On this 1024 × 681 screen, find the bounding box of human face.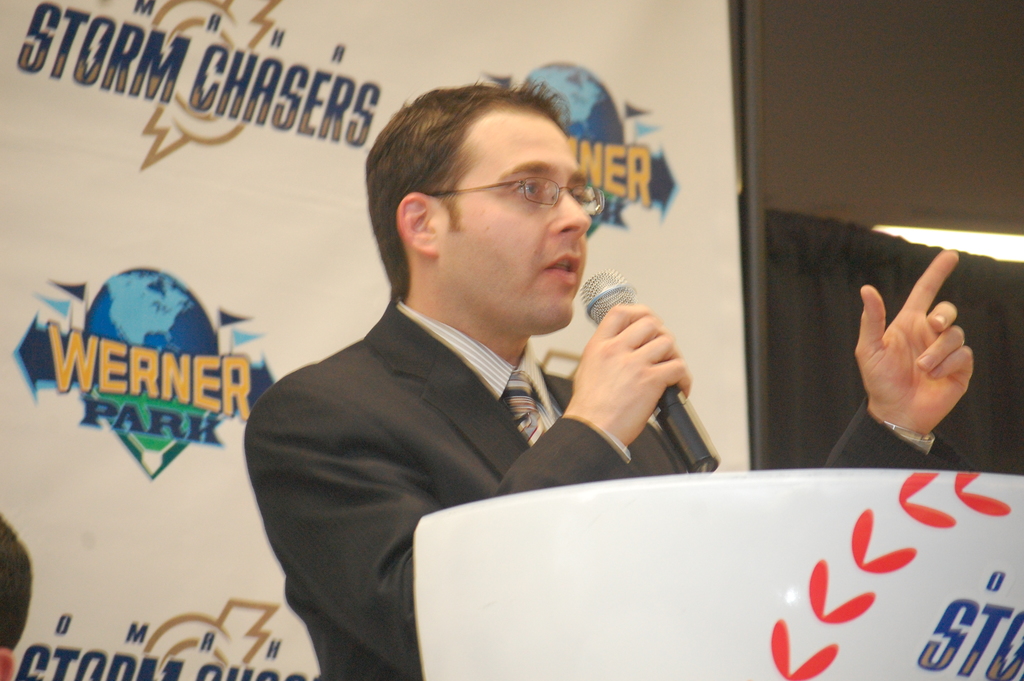
Bounding box: left=430, top=114, right=589, bottom=323.
